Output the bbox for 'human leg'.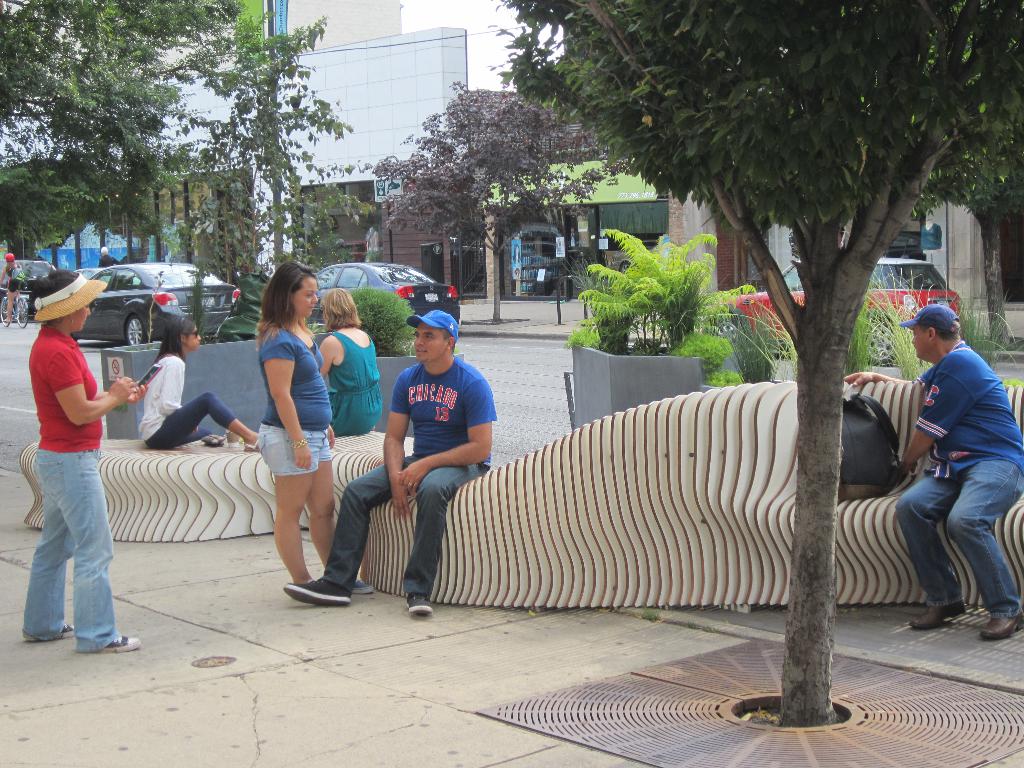
region(1, 271, 19, 323).
